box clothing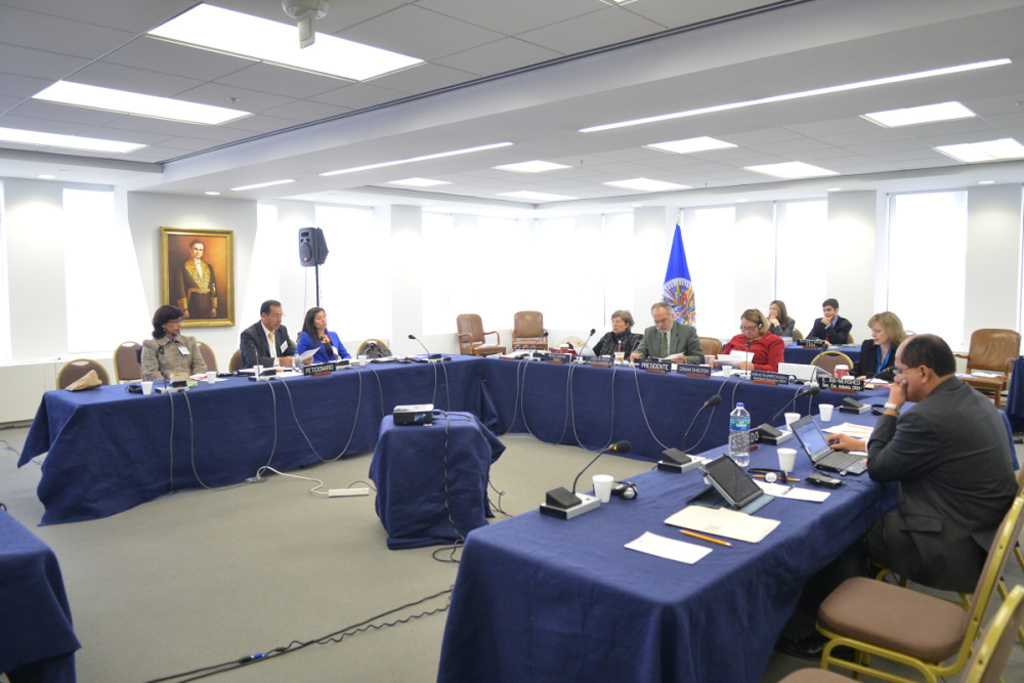
[590, 335, 636, 361]
